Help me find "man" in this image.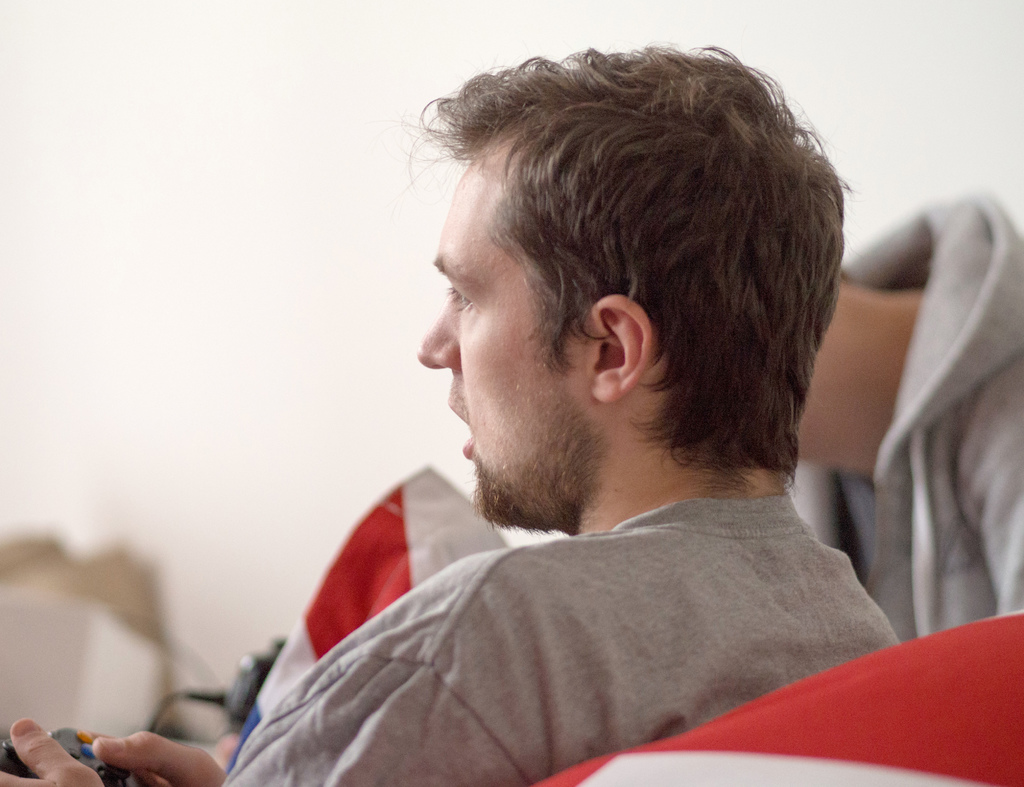
Found it: bbox=[155, 60, 963, 778].
